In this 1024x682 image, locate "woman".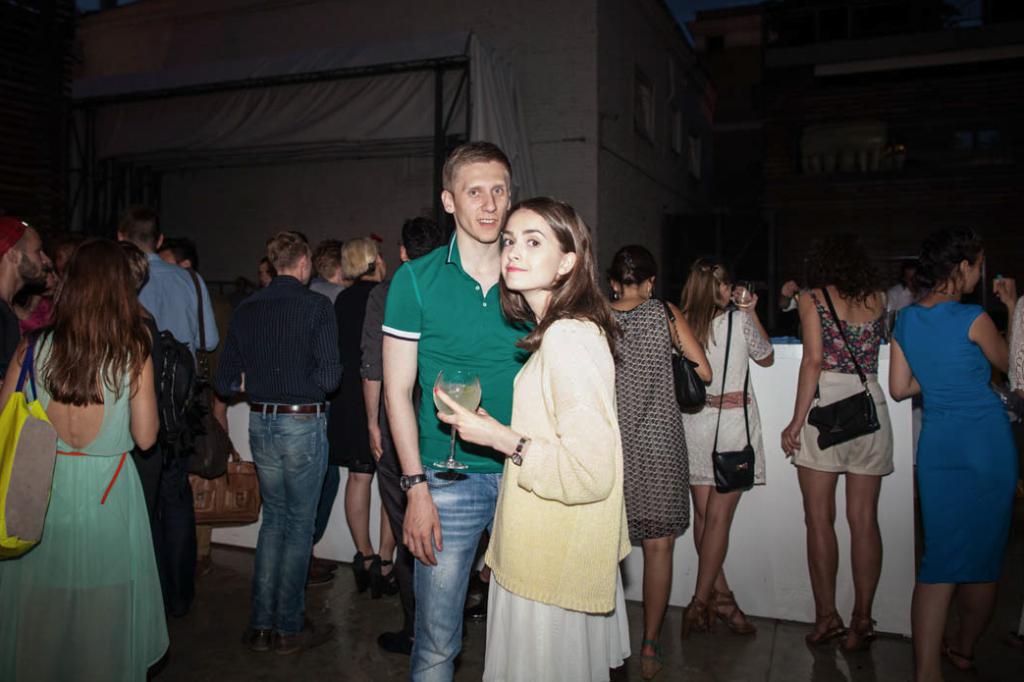
Bounding box: l=328, t=234, r=399, b=597.
